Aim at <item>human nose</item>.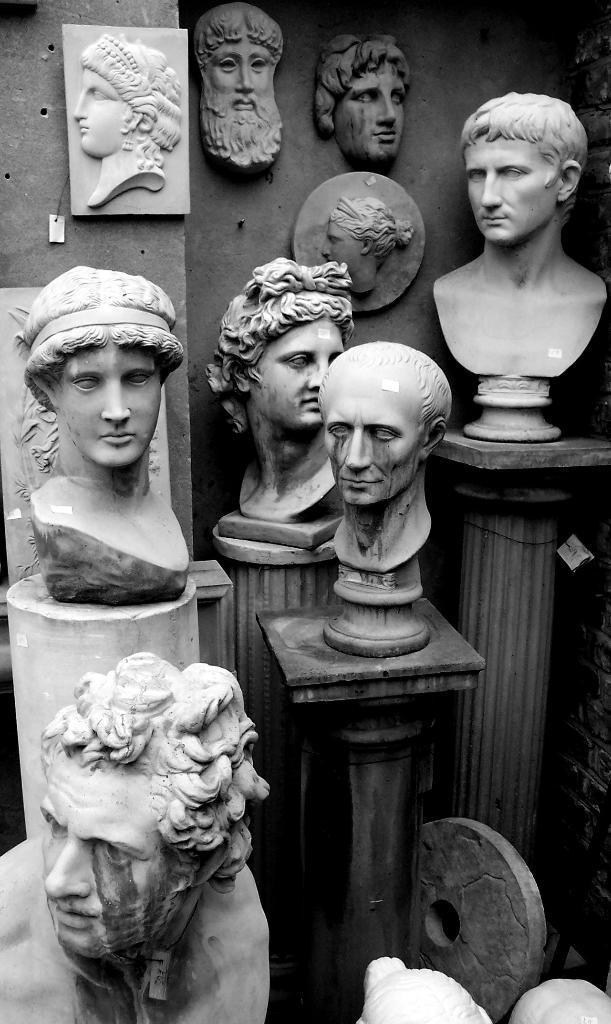
Aimed at select_region(484, 174, 505, 204).
